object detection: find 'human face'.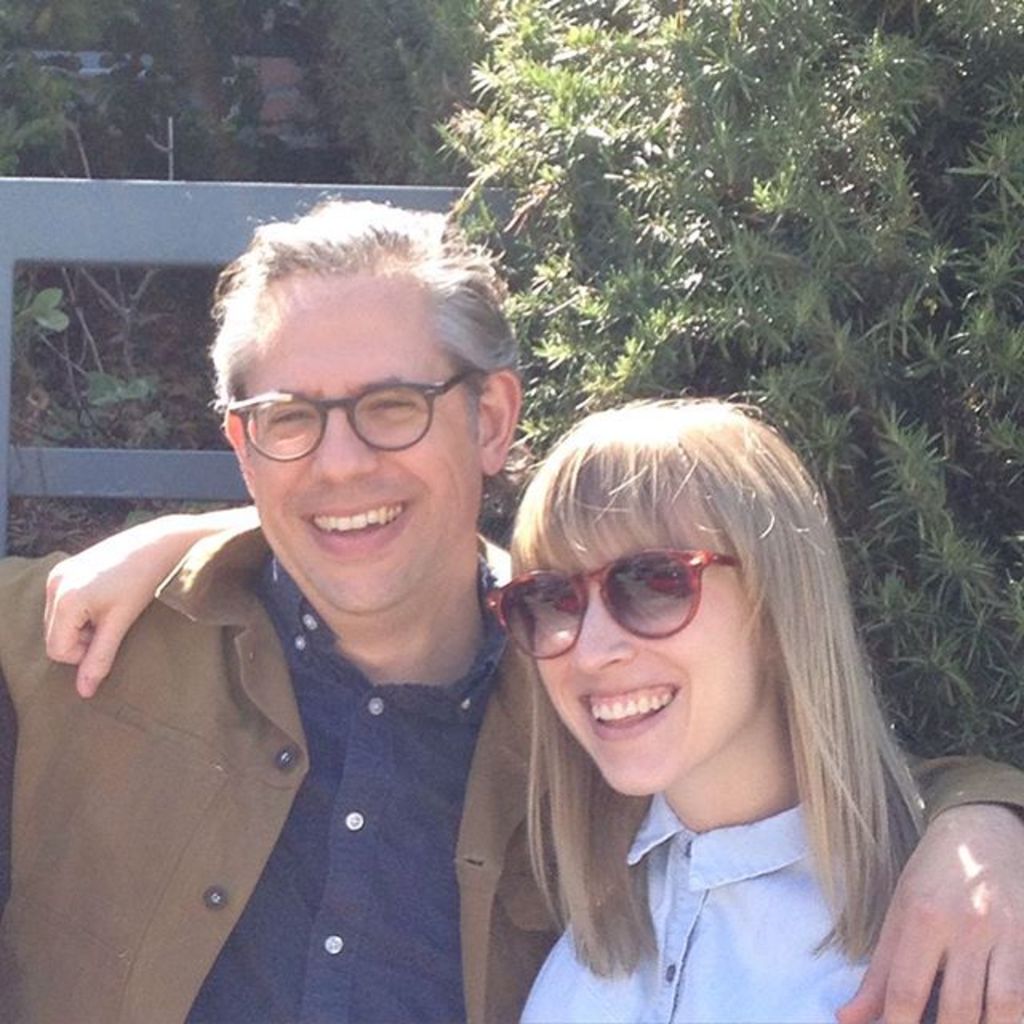
Rect(250, 285, 485, 614).
